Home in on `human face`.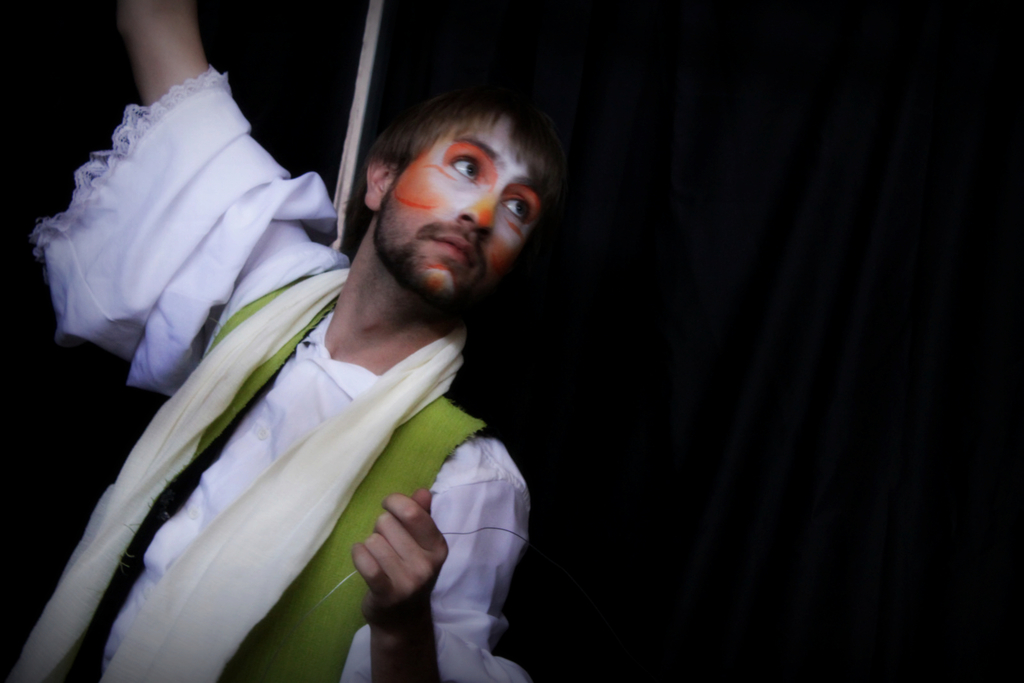
Homed in at (x1=365, y1=113, x2=543, y2=305).
